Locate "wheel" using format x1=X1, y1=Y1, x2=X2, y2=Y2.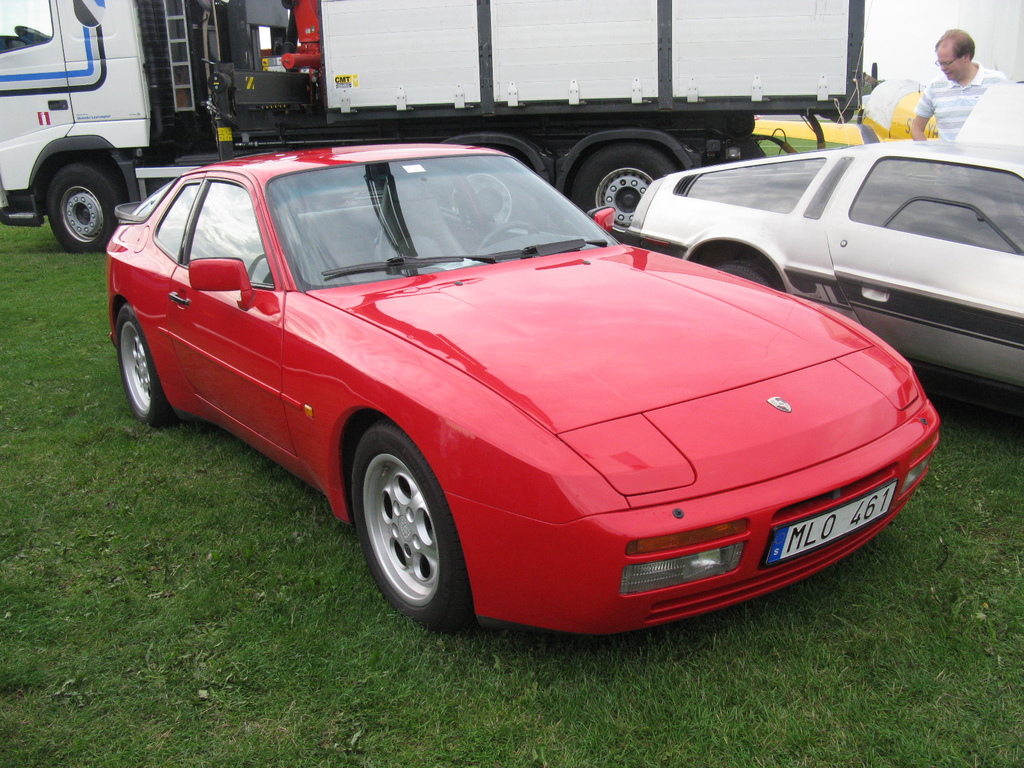
x1=17, y1=24, x2=51, y2=44.
